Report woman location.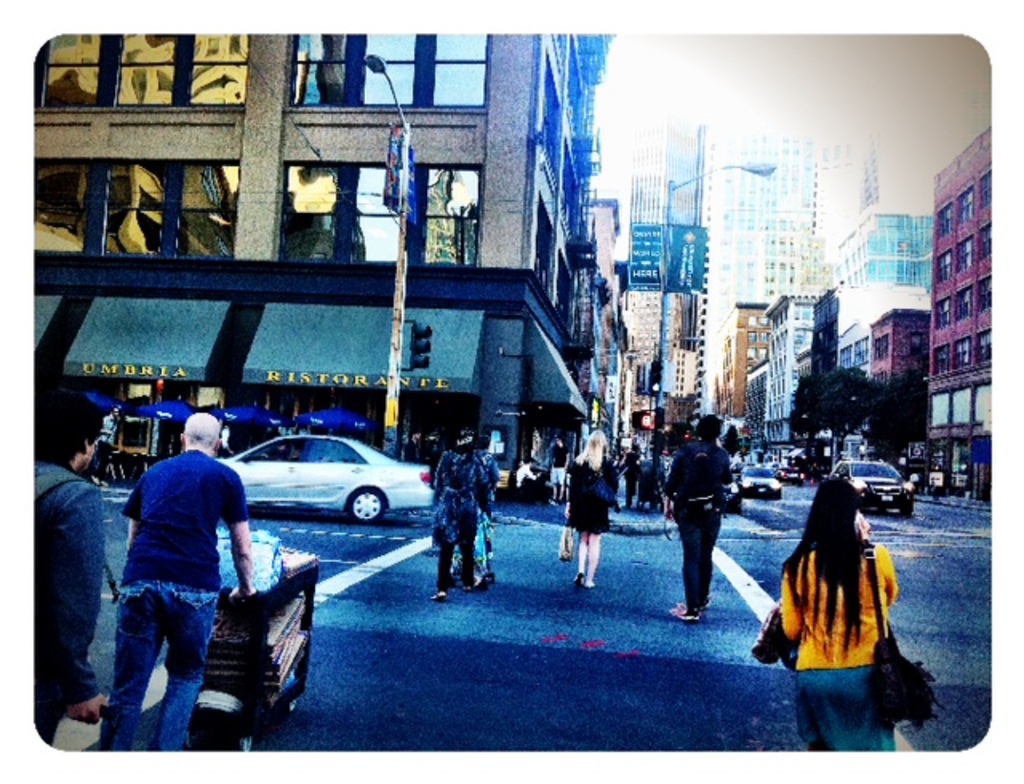
Report: (x1=768, y1=453, x2=928, y2=738).
